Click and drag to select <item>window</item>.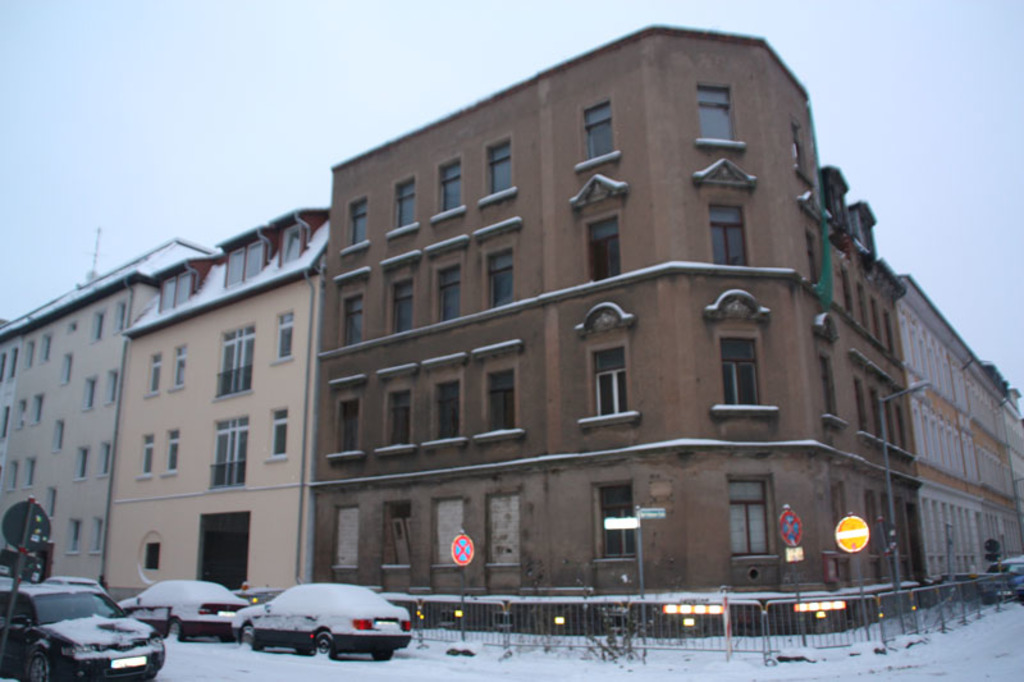
Selection: (left=282, top=219, right=302, bottom=266).
